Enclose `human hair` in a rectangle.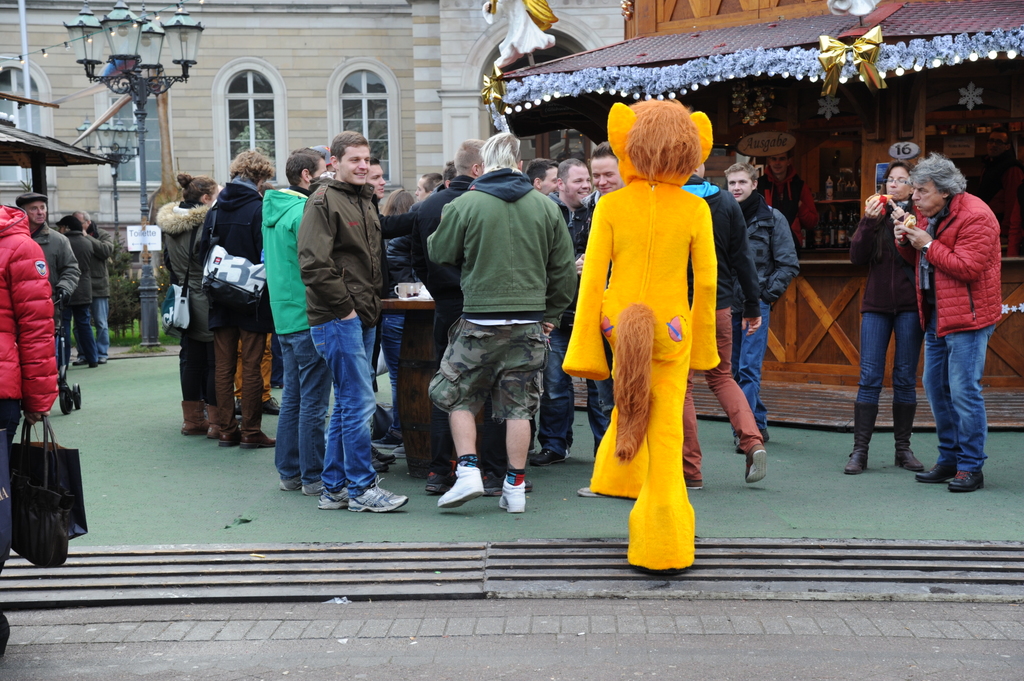
330,129,370,161.
